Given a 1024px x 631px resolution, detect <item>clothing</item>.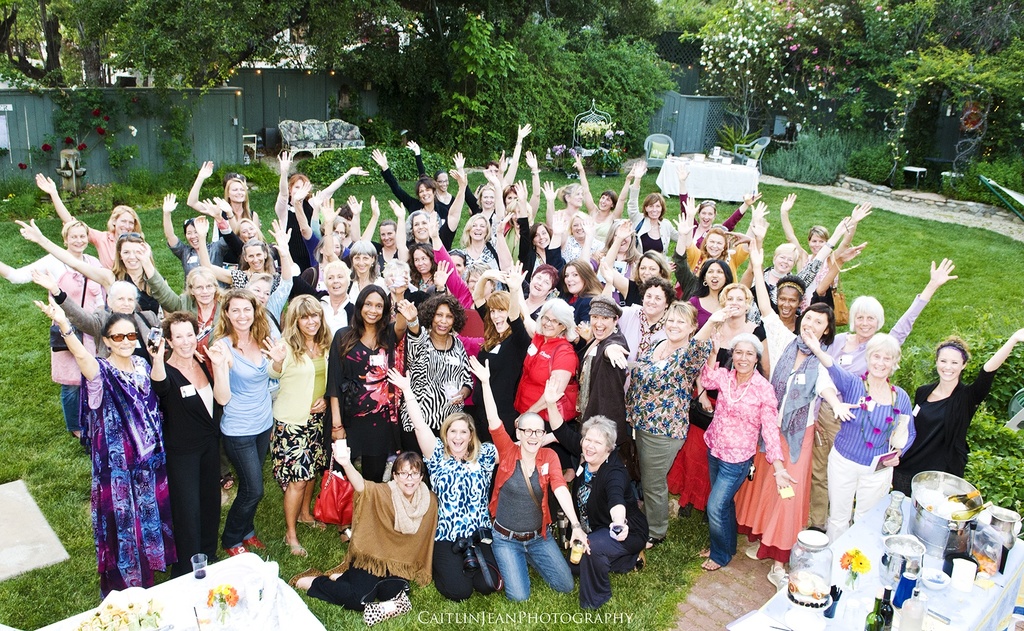
630, 432, 692, 531.
